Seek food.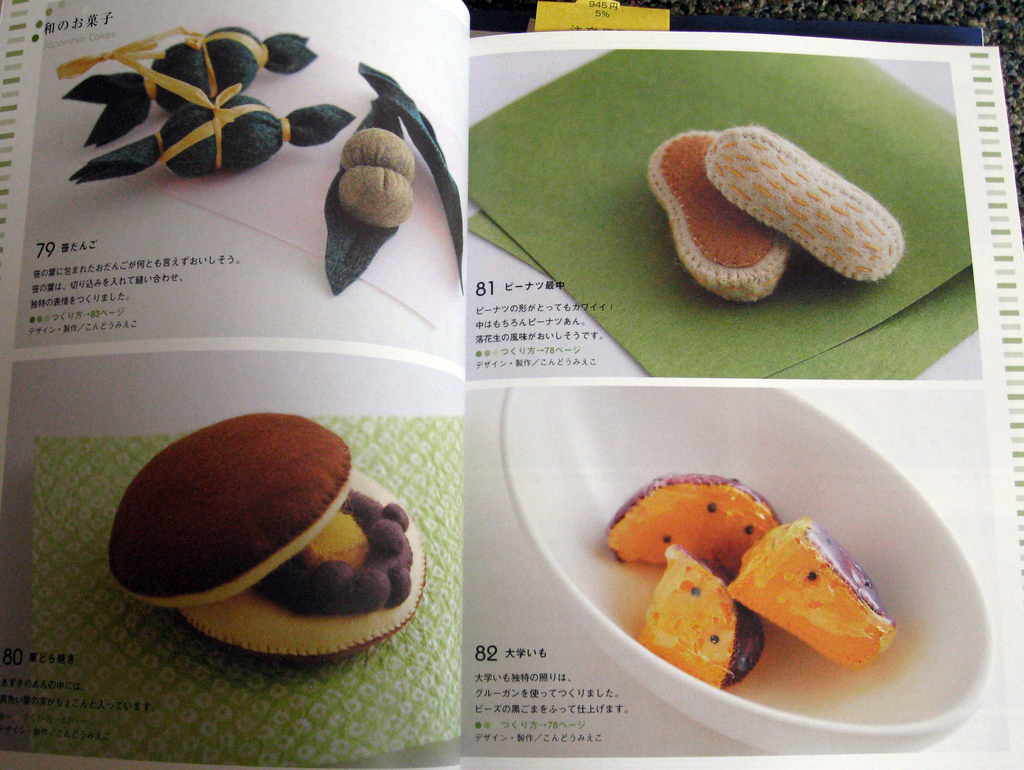
l=628, t=108, r=912, b=293.
